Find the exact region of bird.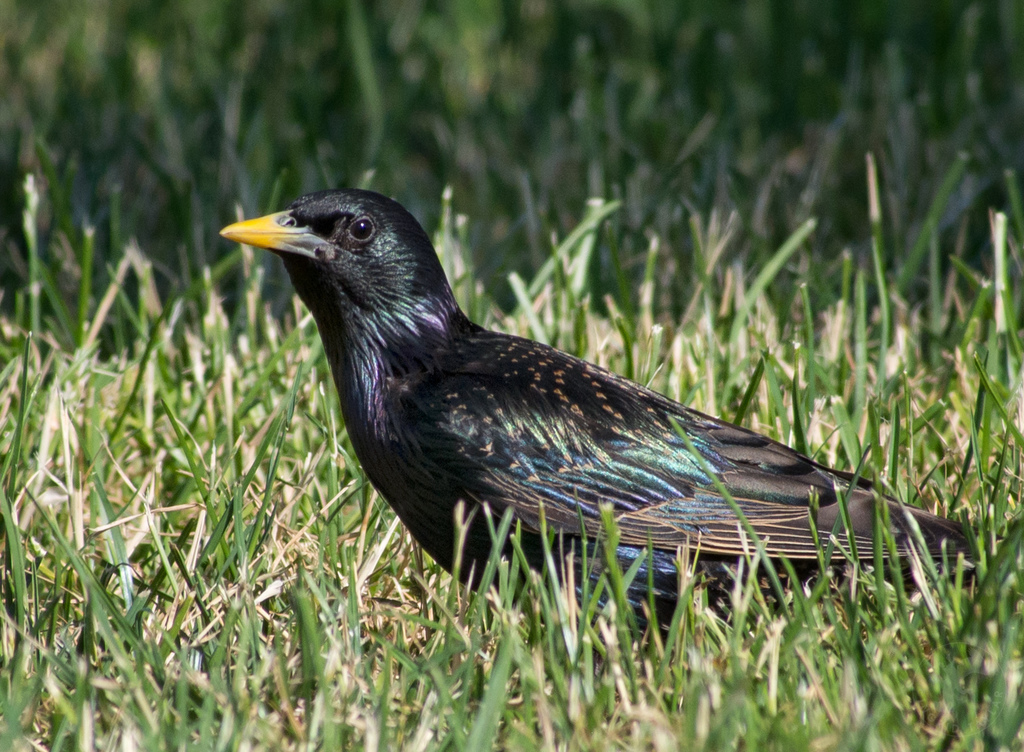
Exact region: BBox(194, 199, 990, 607).
